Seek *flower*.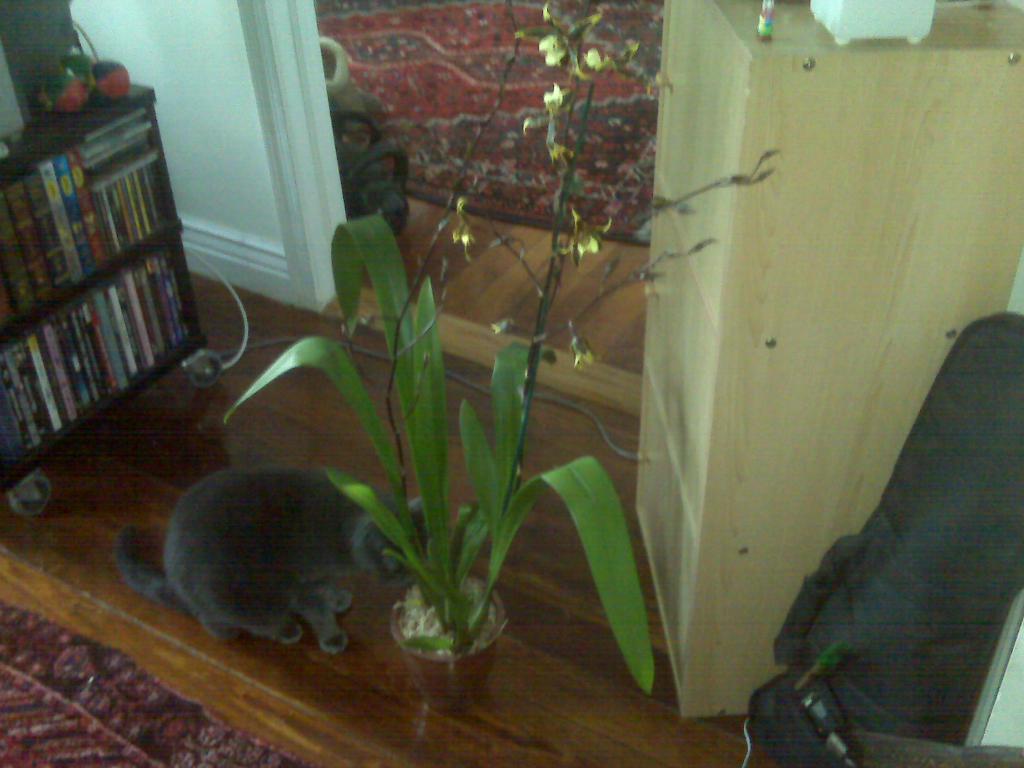
(x1=558, y1=214, x2=618, y2=258).
